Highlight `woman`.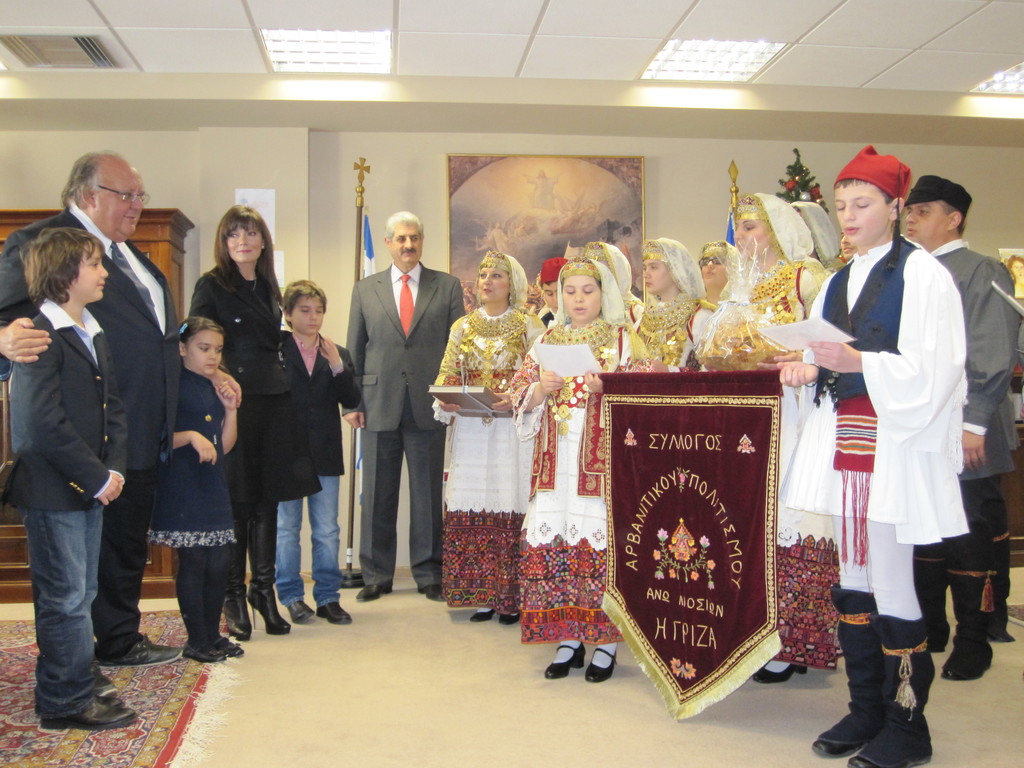
Highlighted region: rect(210, 239, 332, 655).
